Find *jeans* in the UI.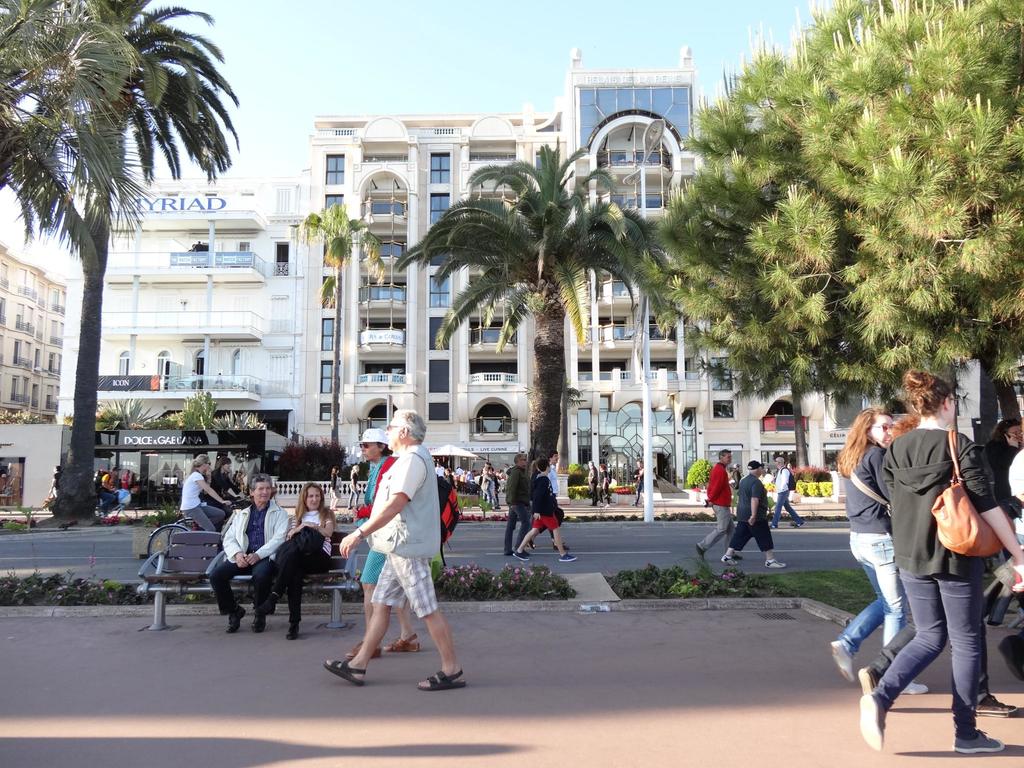
UI element at 731:520:772:552.
